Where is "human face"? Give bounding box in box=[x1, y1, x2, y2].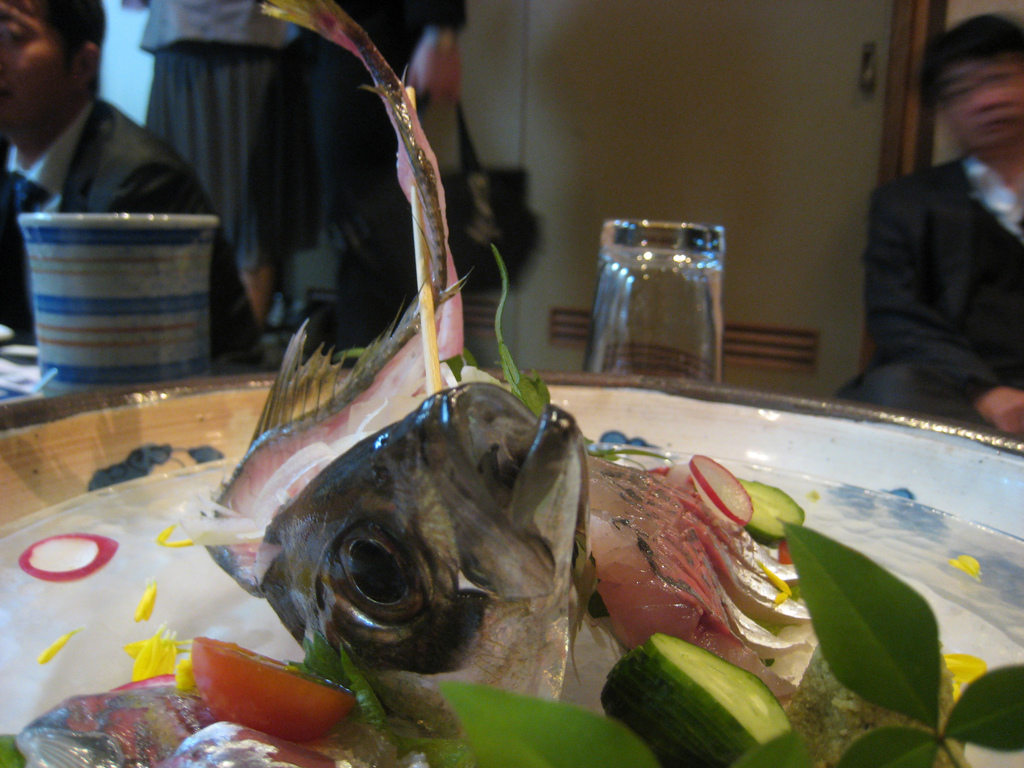
box=[0, 0, 68, 136].
